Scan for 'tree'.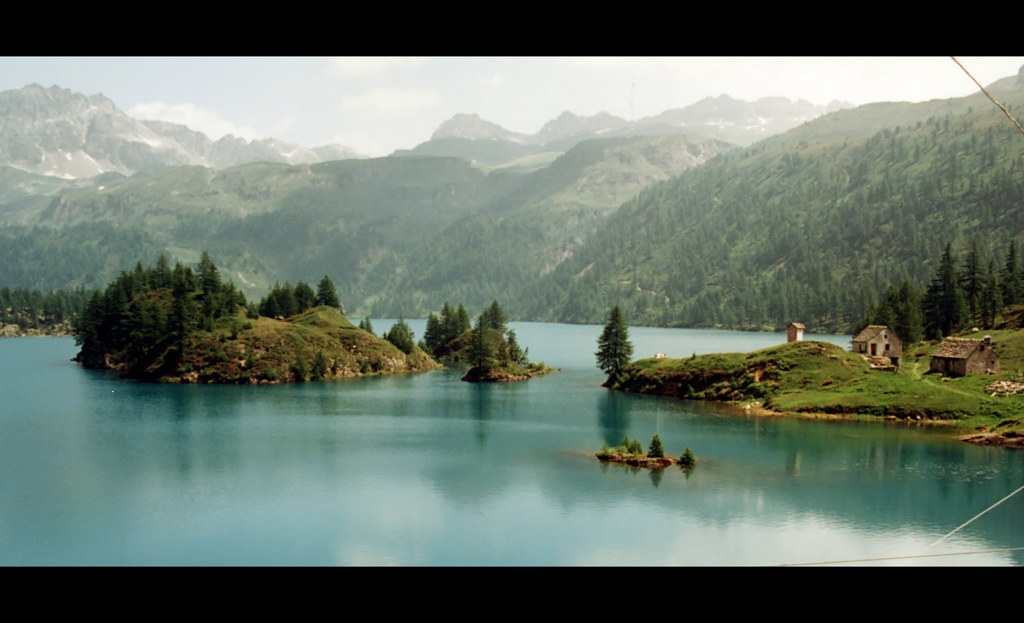
Scan result: region(460, 319, 499, 369).
